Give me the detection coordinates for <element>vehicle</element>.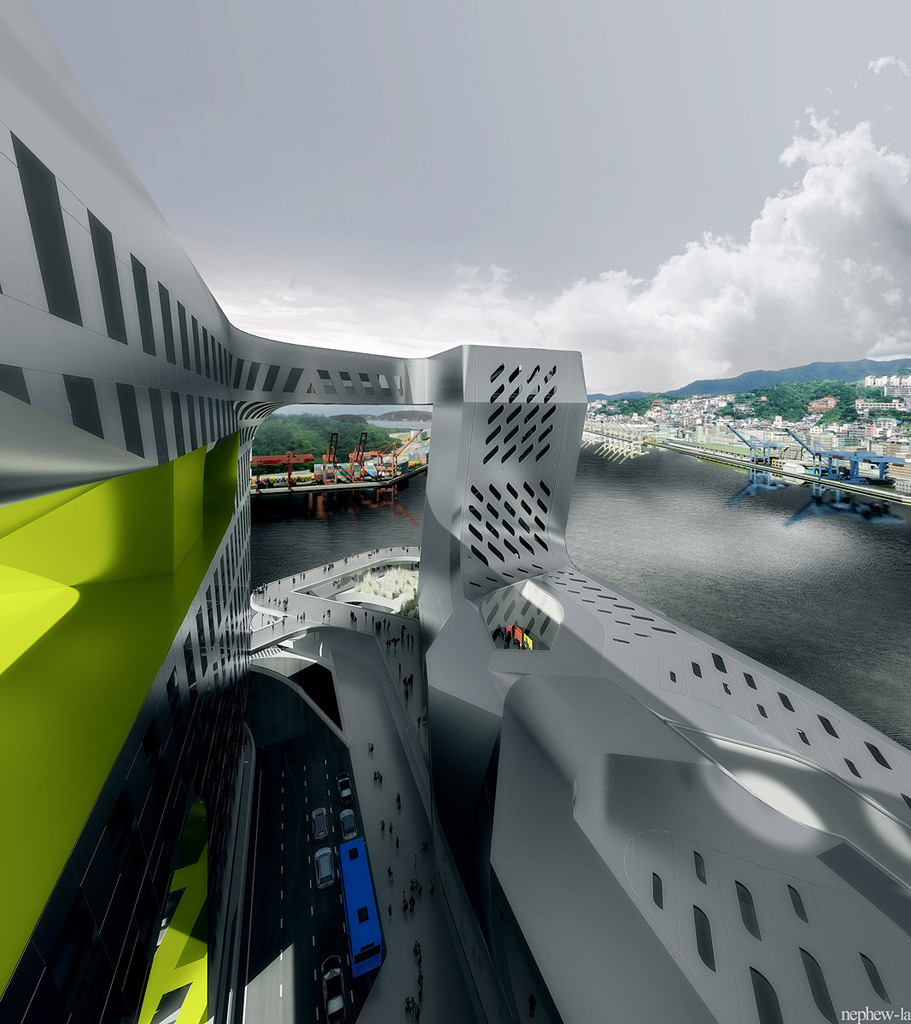
(316, 836, 334, 886).
